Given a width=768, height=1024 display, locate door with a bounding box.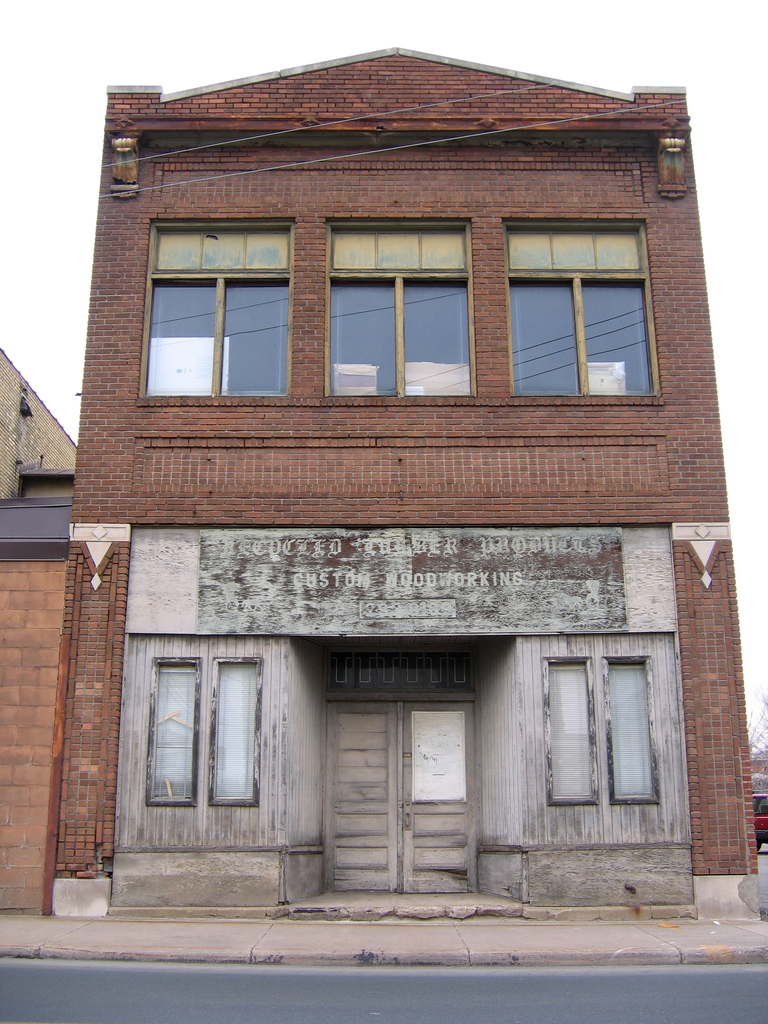
Located: crop(322, 691, 481, 892).
